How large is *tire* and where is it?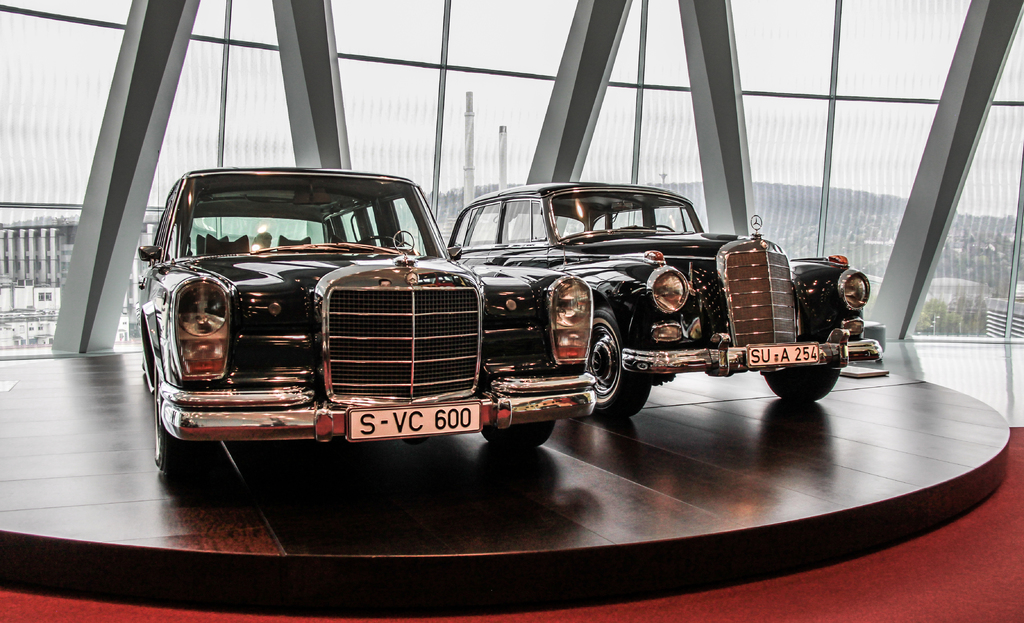
Bounding box: 760,359,844,403.
